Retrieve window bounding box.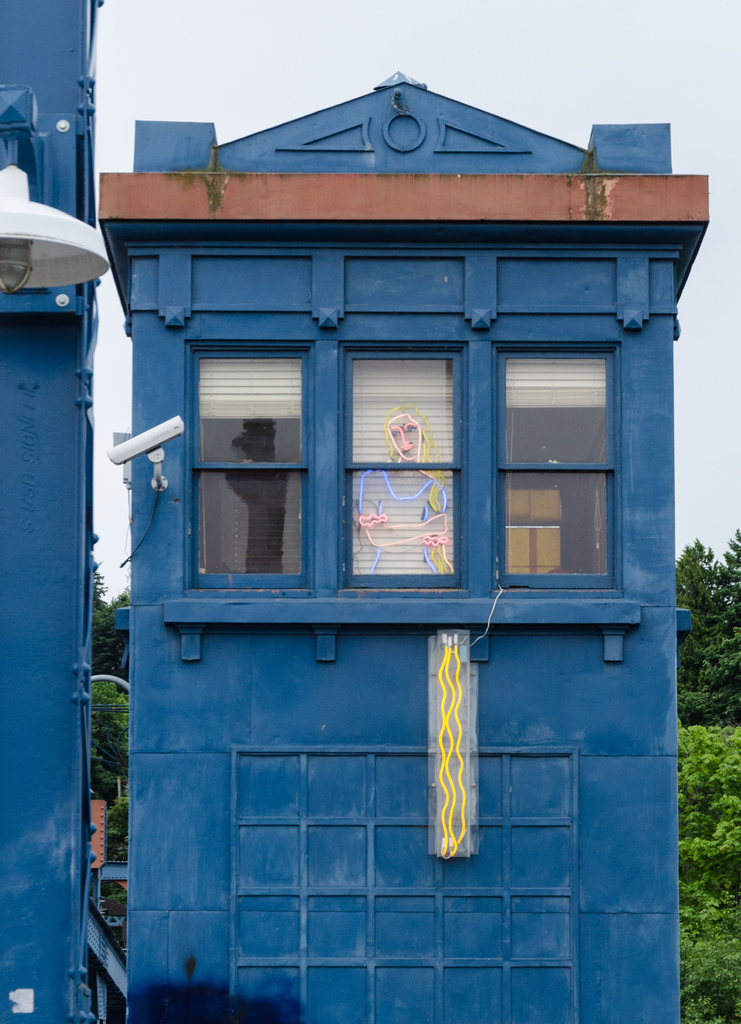
Bounding box: [331,333,478,600].
